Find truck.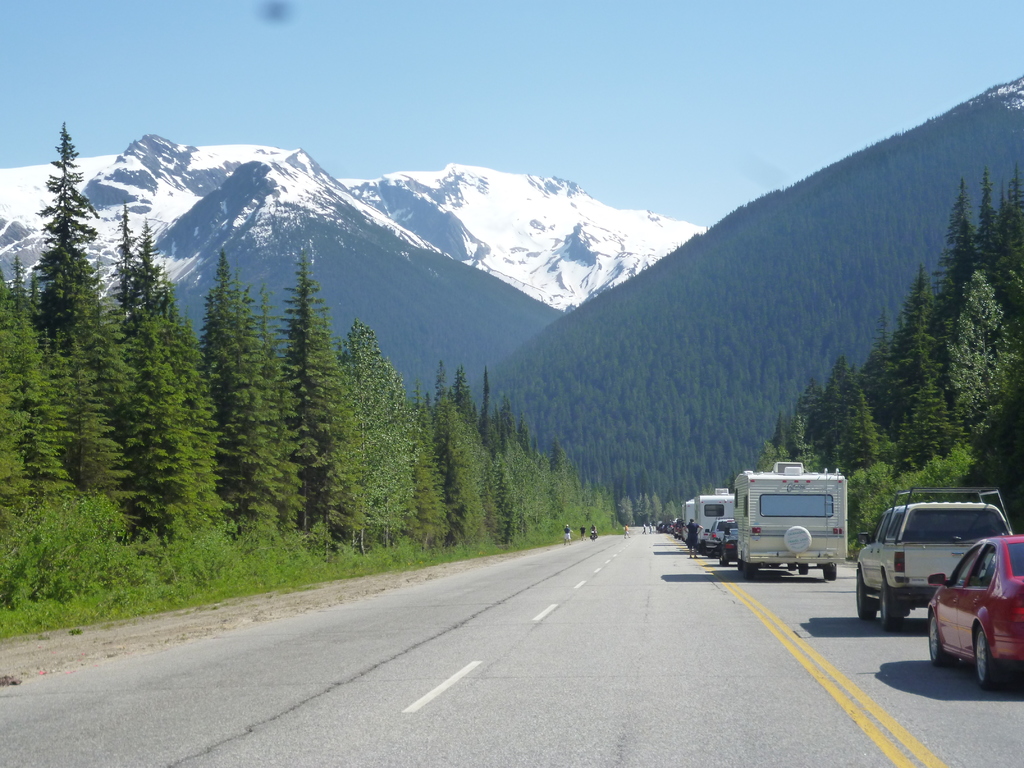
pyautogui.locateOnScreen(689, 484, 735, 554).
